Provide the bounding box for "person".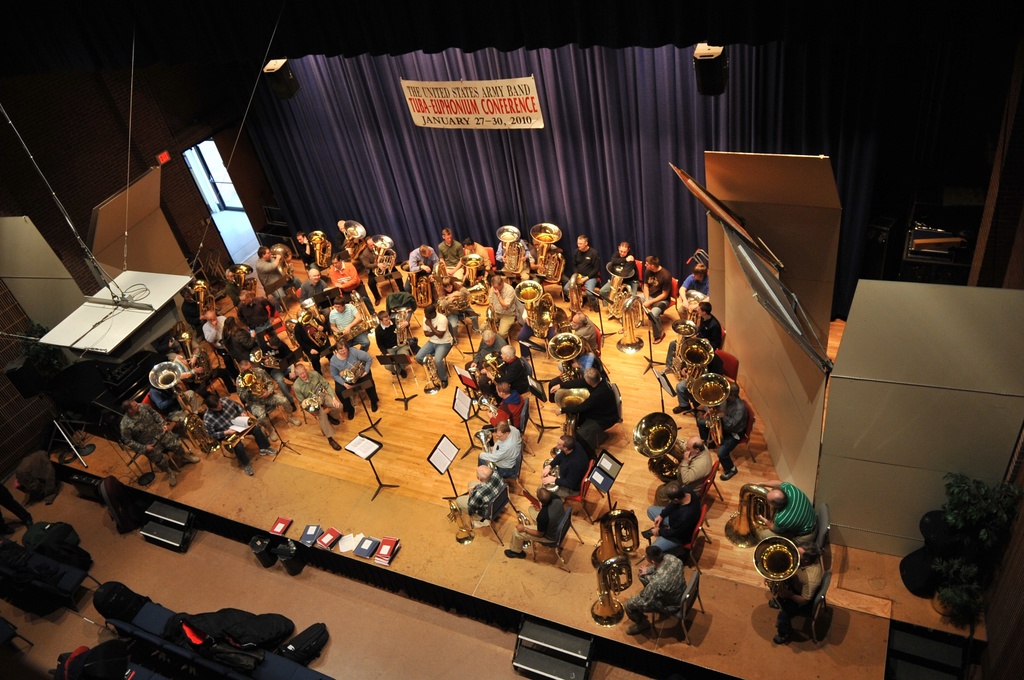
(x1=200, y1=385, x2=272, y2=469).
